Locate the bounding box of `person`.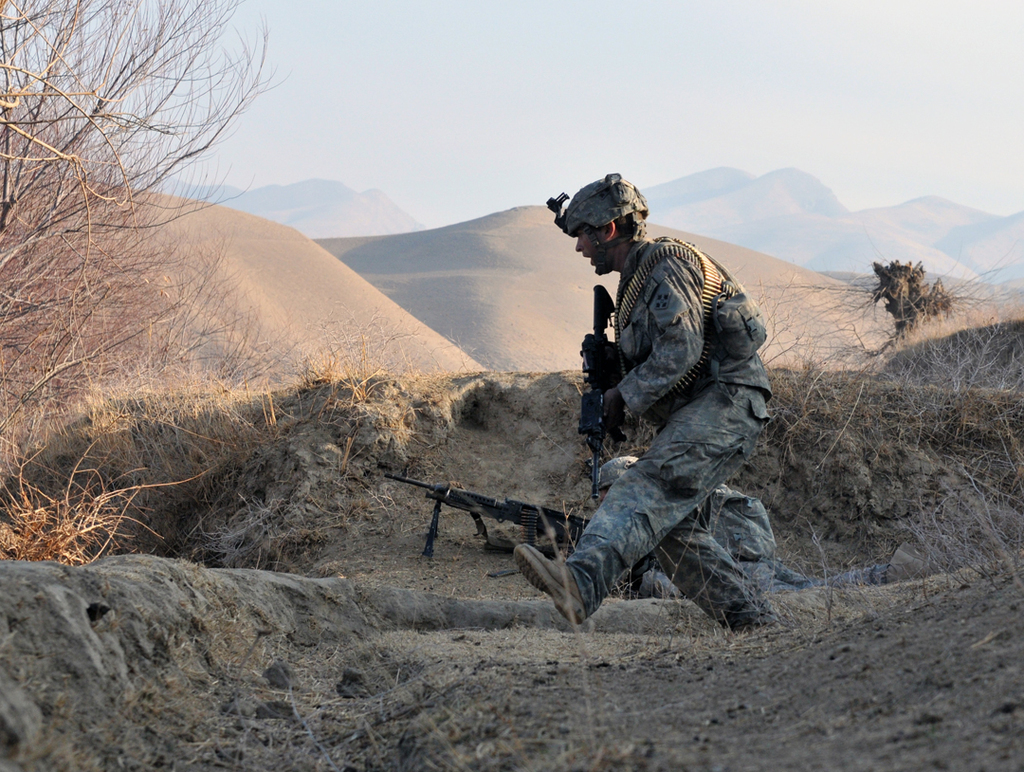
Bounding box: 512 170 775 637.
